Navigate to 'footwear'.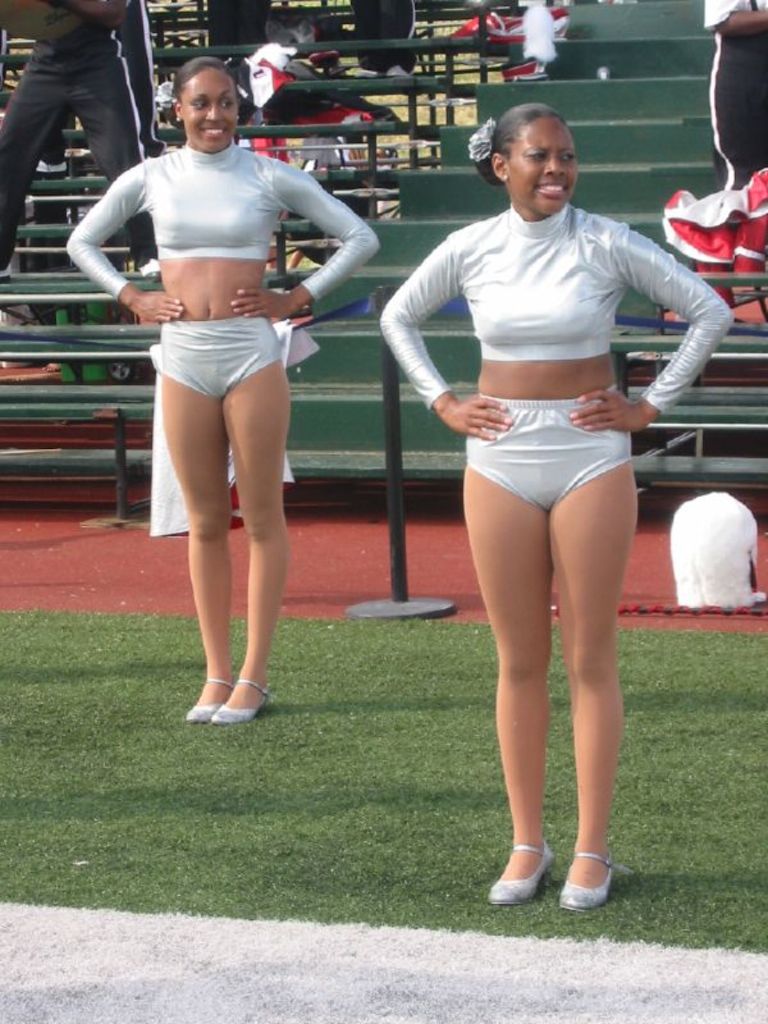
Navigation target: [556,841,621,908].
